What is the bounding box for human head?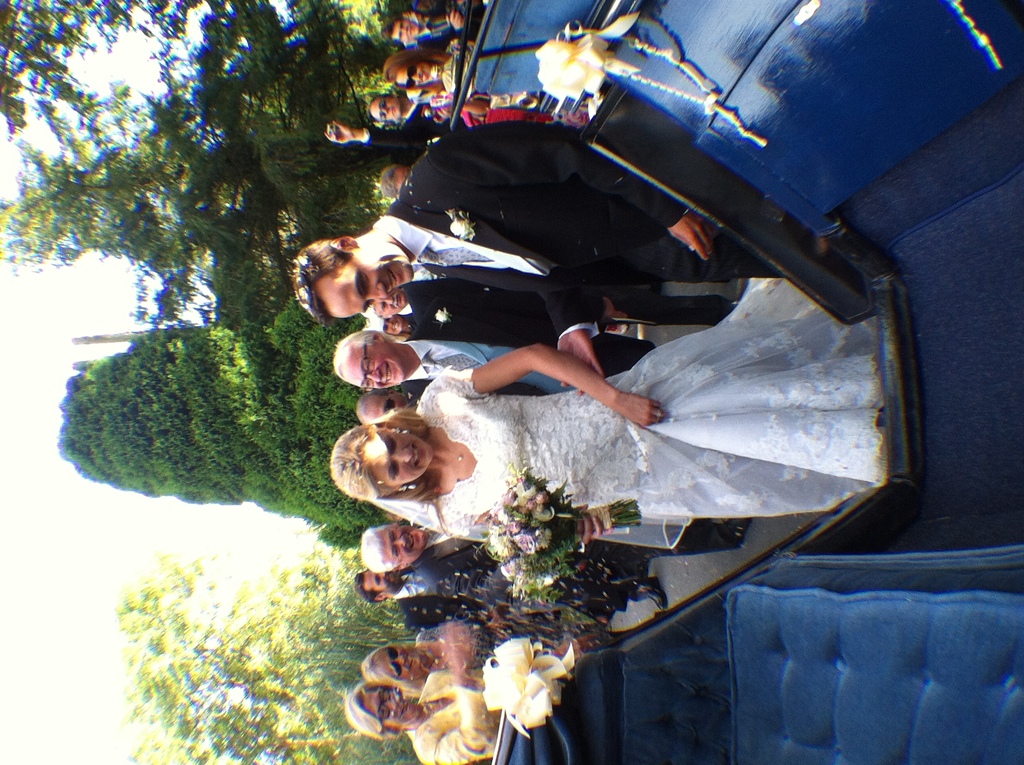
l=291, t=222, r=414, b=309.
